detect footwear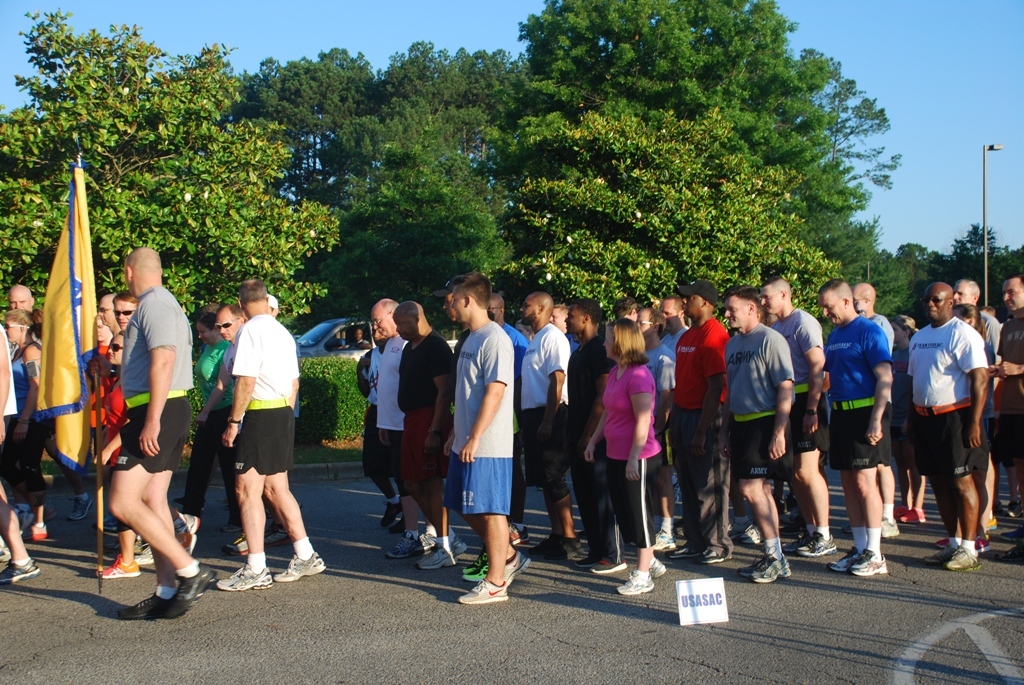
BBox(418, 542, 452, 569)
